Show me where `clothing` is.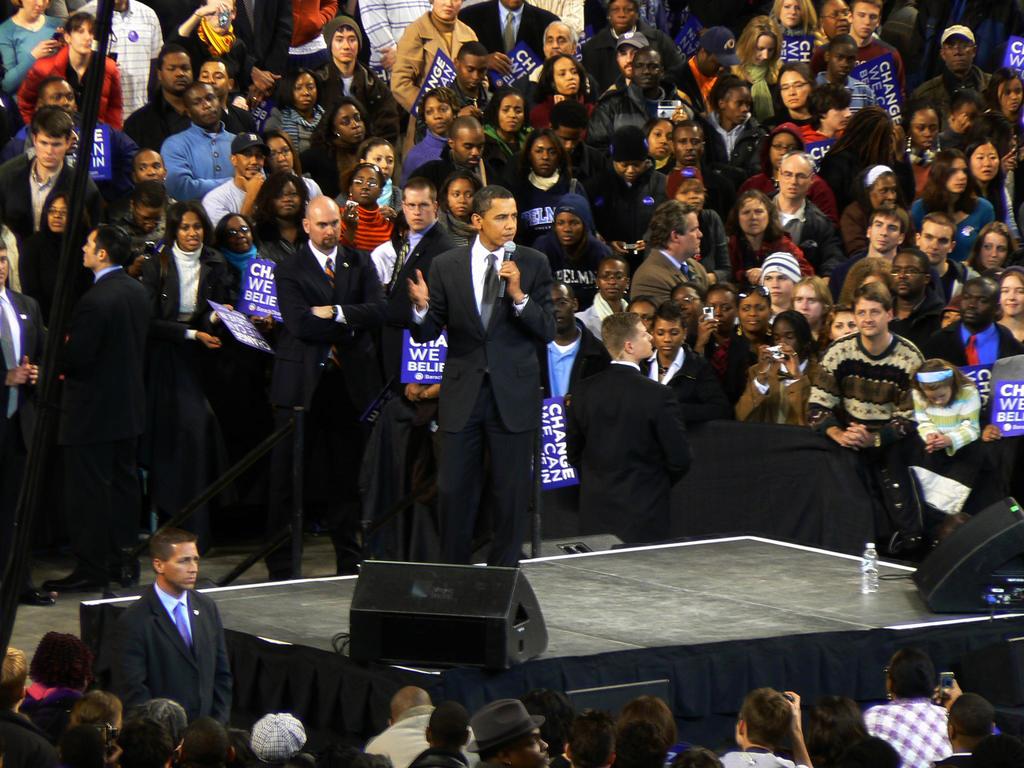
`clothing` is at box(20, 683, 83, 744).
